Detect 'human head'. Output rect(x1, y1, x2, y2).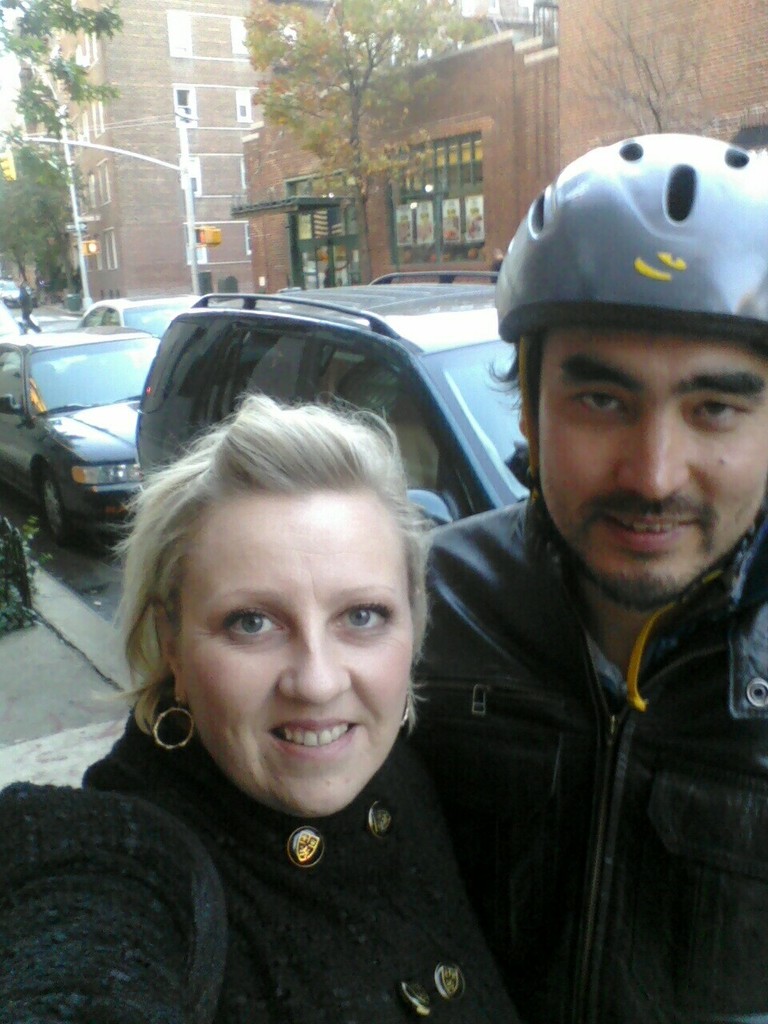
rect(508, 128, 767, 610).
